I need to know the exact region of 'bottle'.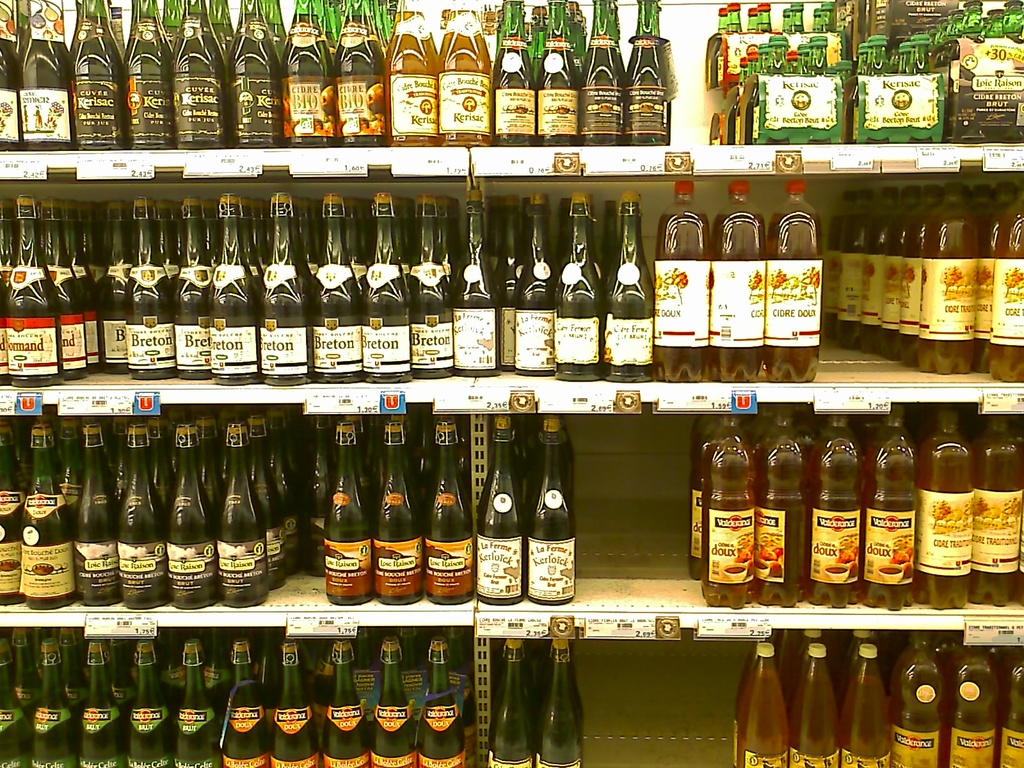
Region: <bbox>246, 199, 270, 254</bbox>.
